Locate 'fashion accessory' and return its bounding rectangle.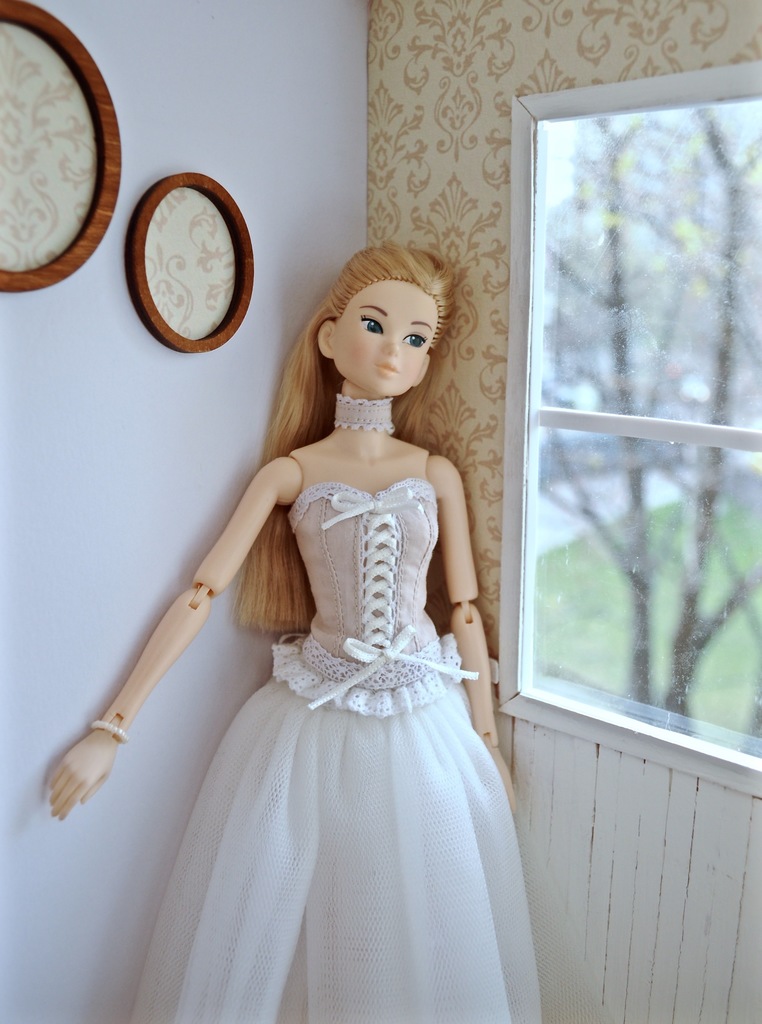
select_region(329, 404, 403, 435).
